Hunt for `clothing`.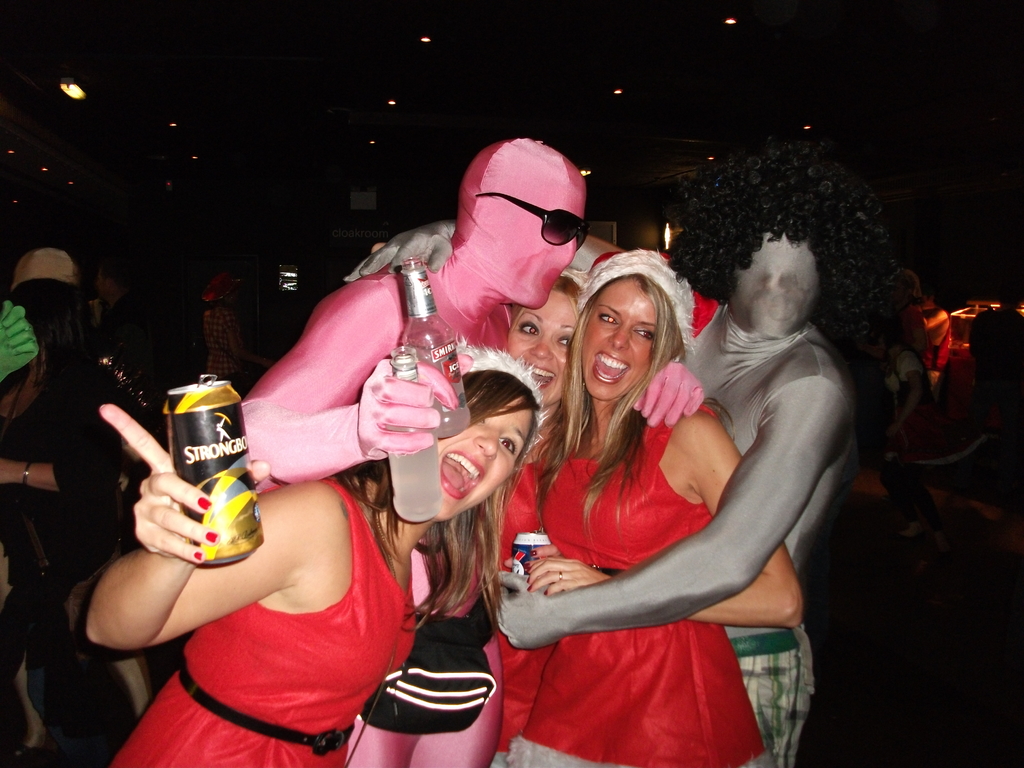
Hunted down at bbox=[0, 358, 121, 583].
